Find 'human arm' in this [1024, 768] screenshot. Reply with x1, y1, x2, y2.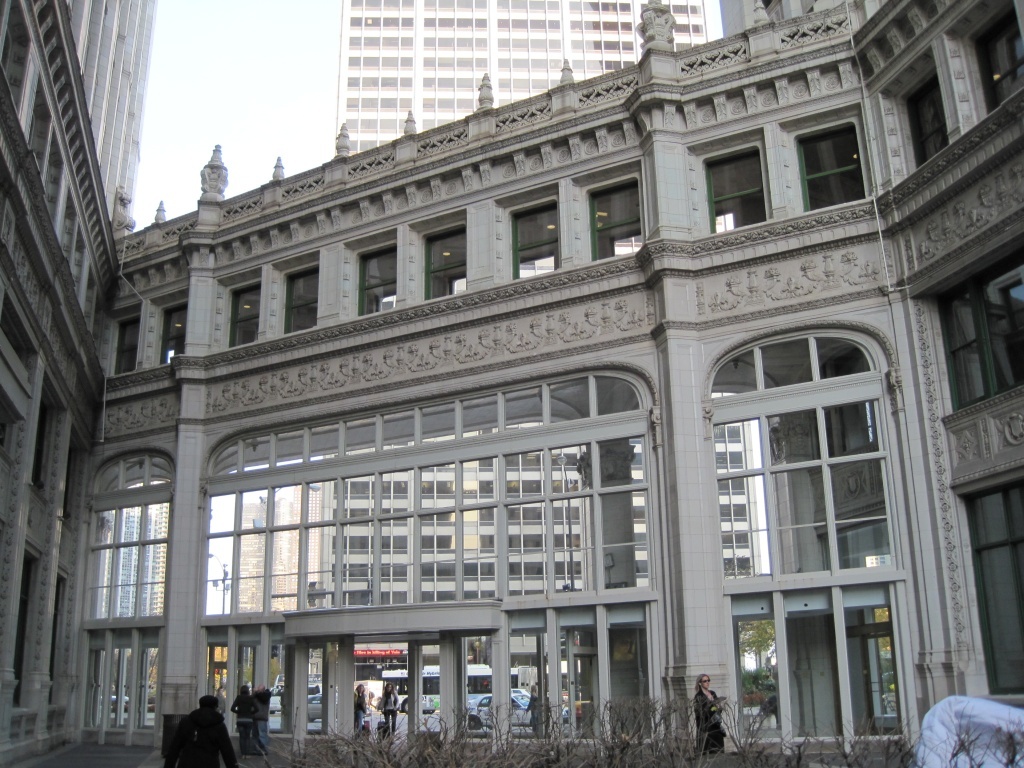
252, 698, 263, 721.
